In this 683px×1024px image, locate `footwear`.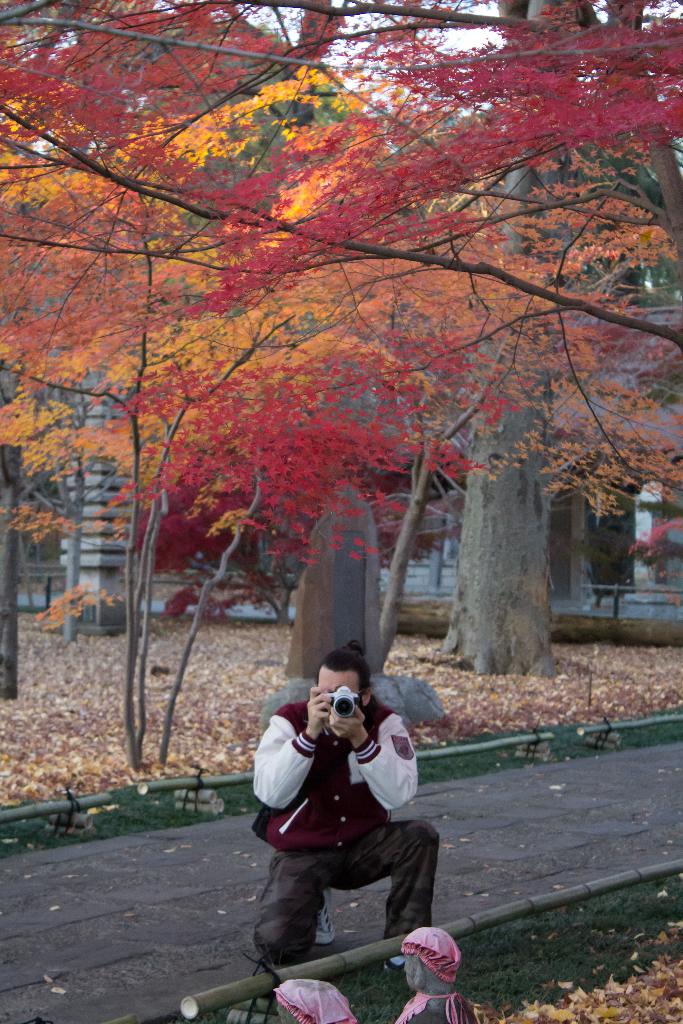
Bounding box: {"left": 315, "top": 897, "right": 344, "bottom": 946}.
